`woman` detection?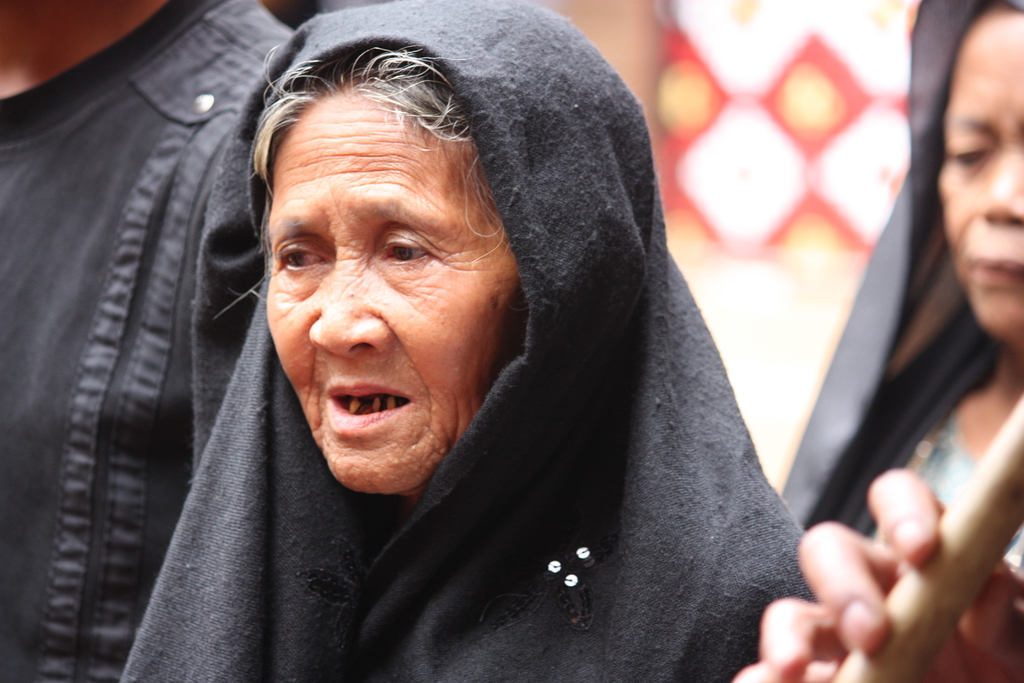
crop(79, 17, 822, 680)
